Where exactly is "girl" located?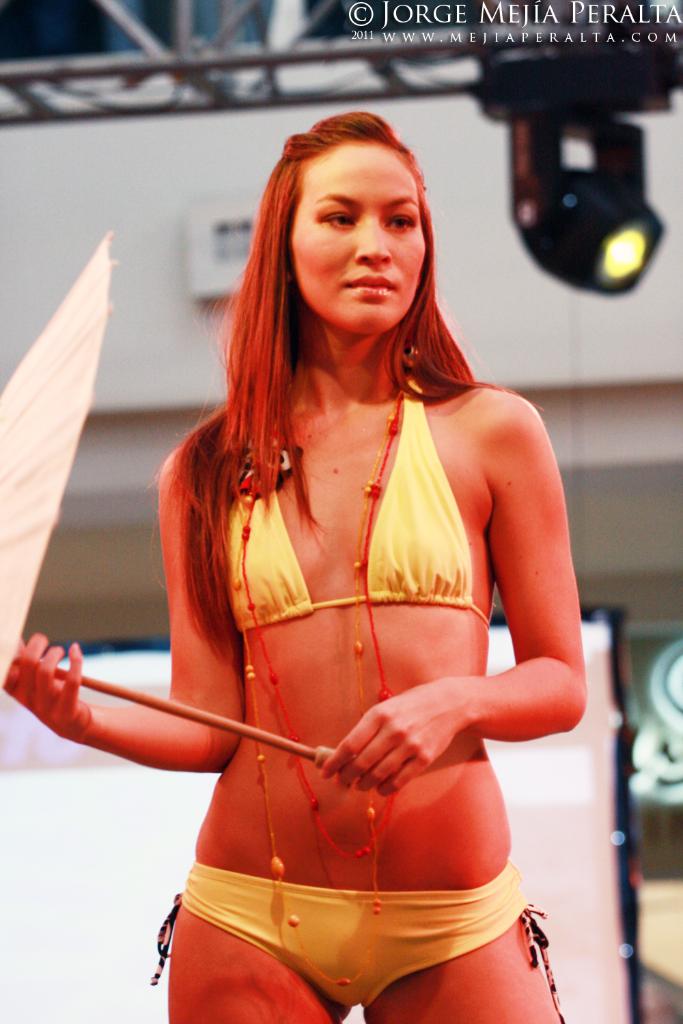
Its bounding box is {"left": 0, "top": 108, "right": 583, "bottom": 1023}.
